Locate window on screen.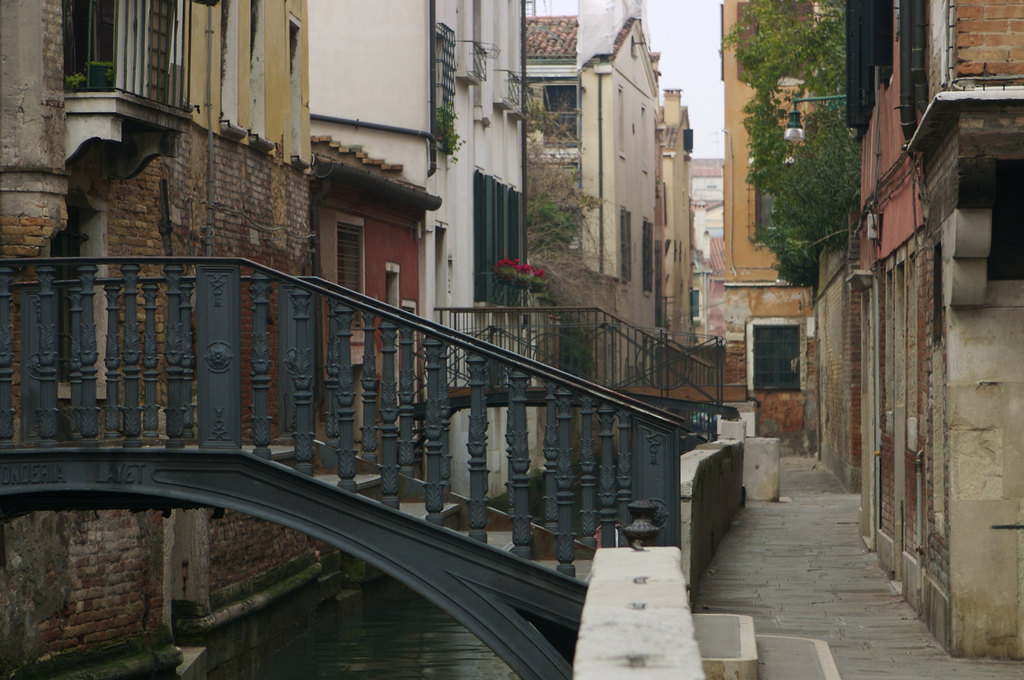
On screen at bbox=[750, 316, 805, 401].
